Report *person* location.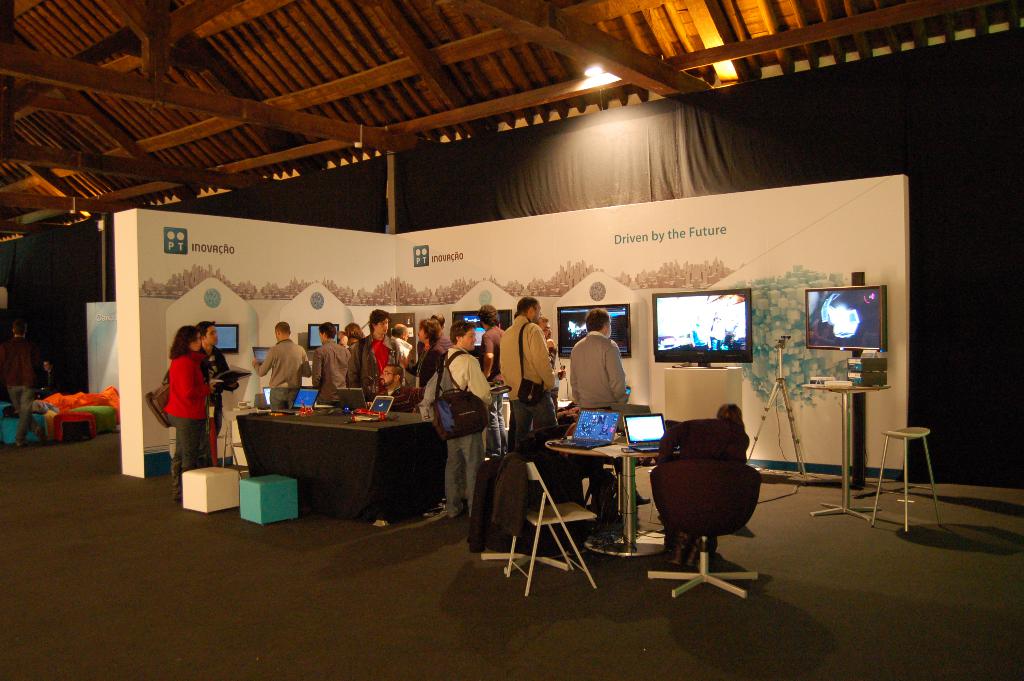
Report: pyautogui.locateOnScreen(5, 334, 51, 444).
